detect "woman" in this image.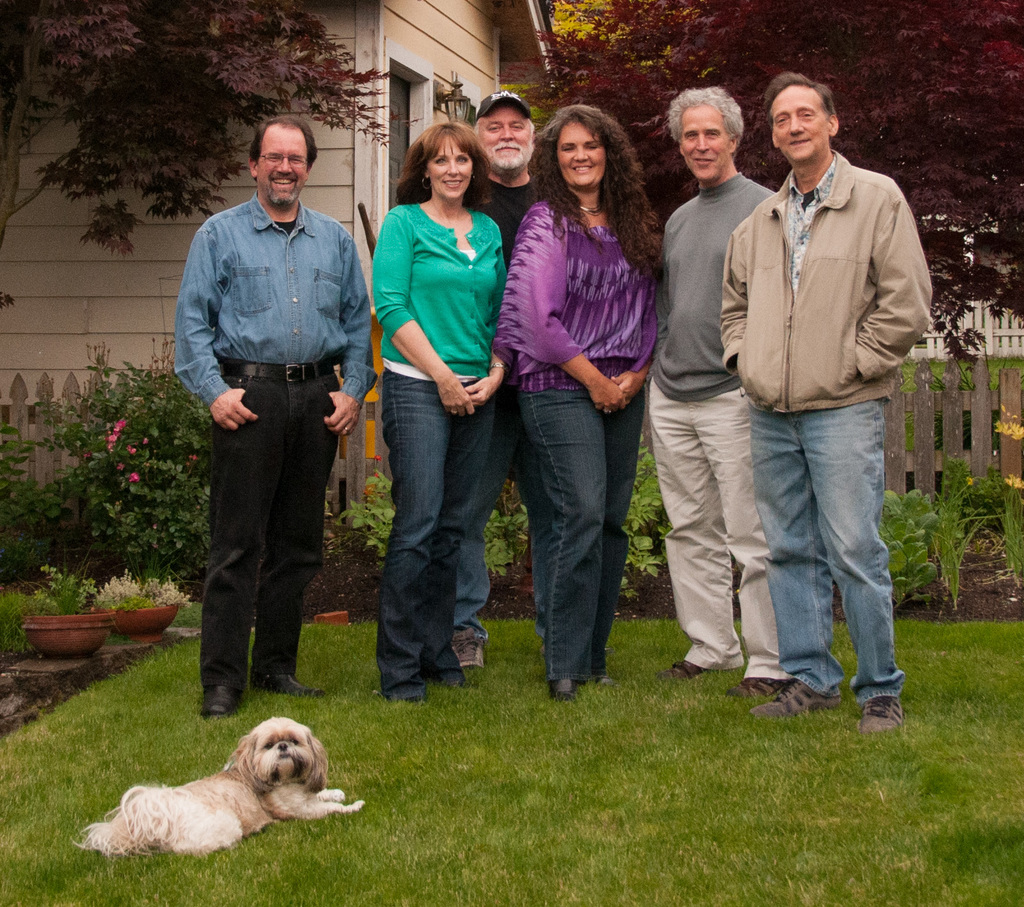
Detection: {"left": 346, "top": 105, "right": 530, "bottom": 708}.
